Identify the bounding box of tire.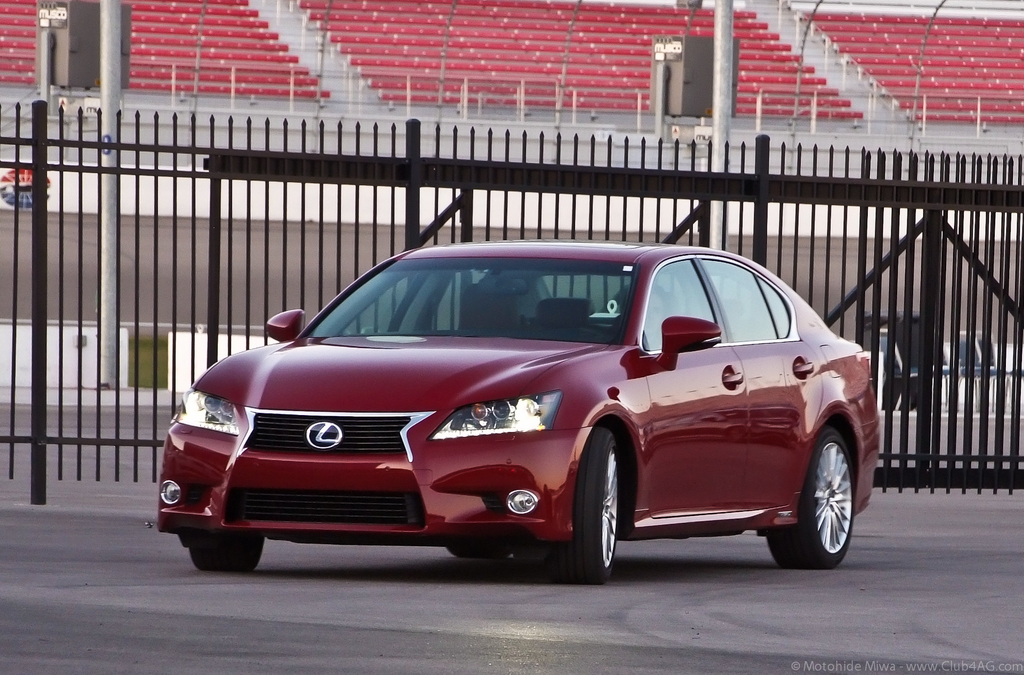
568/425/636/581.
